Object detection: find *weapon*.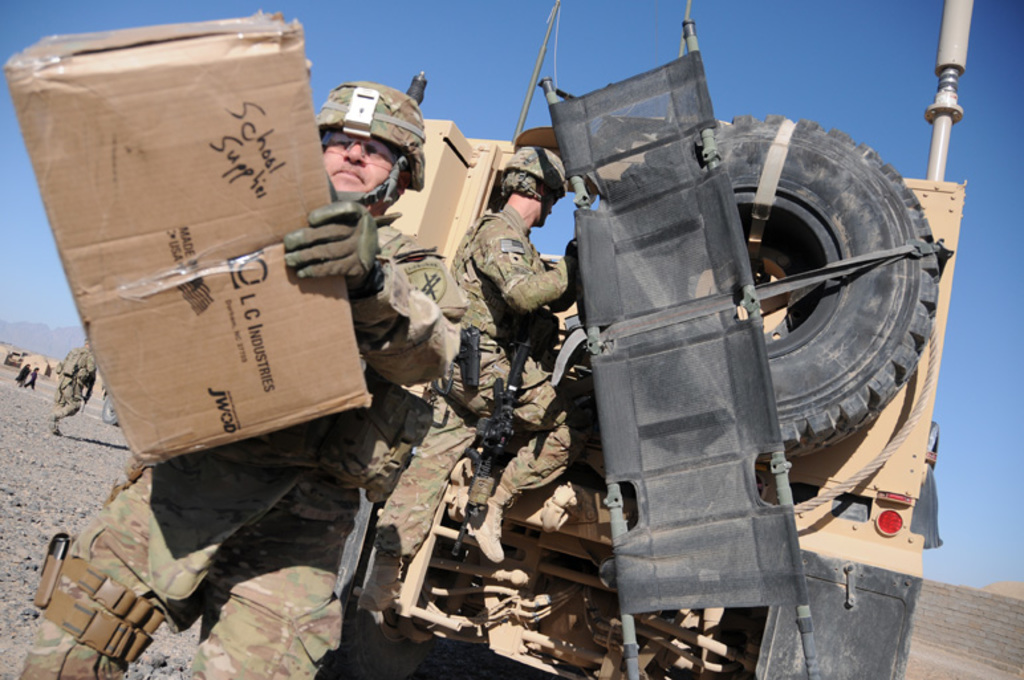
[x1=451, y1=305, x2=533, y2=563].
